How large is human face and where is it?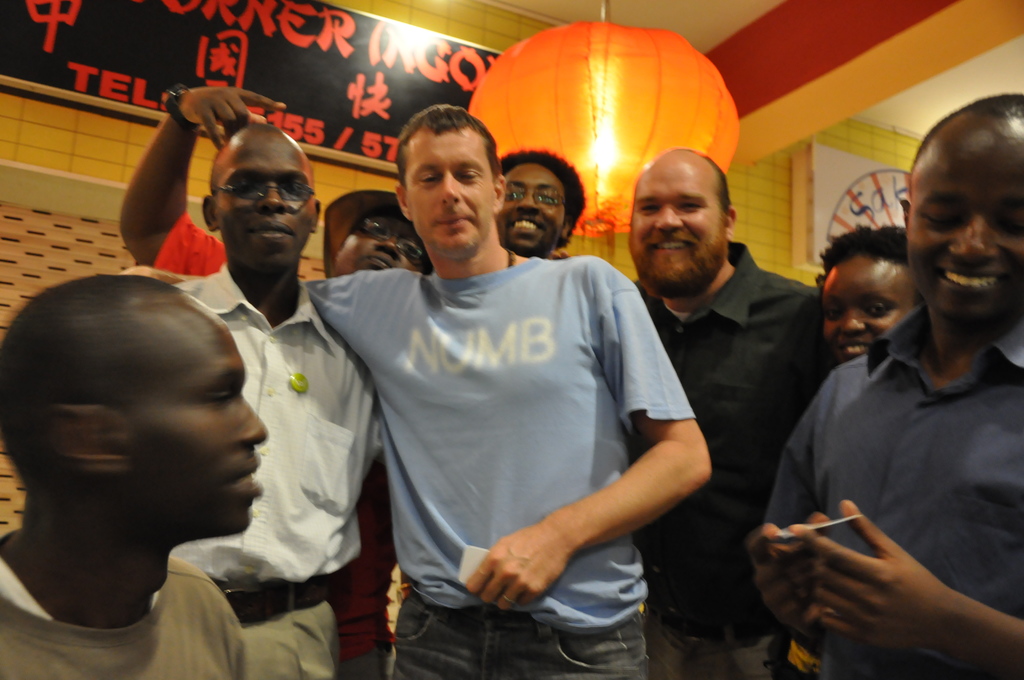
Bounding box: bbox(626, 153, 720, 287).
